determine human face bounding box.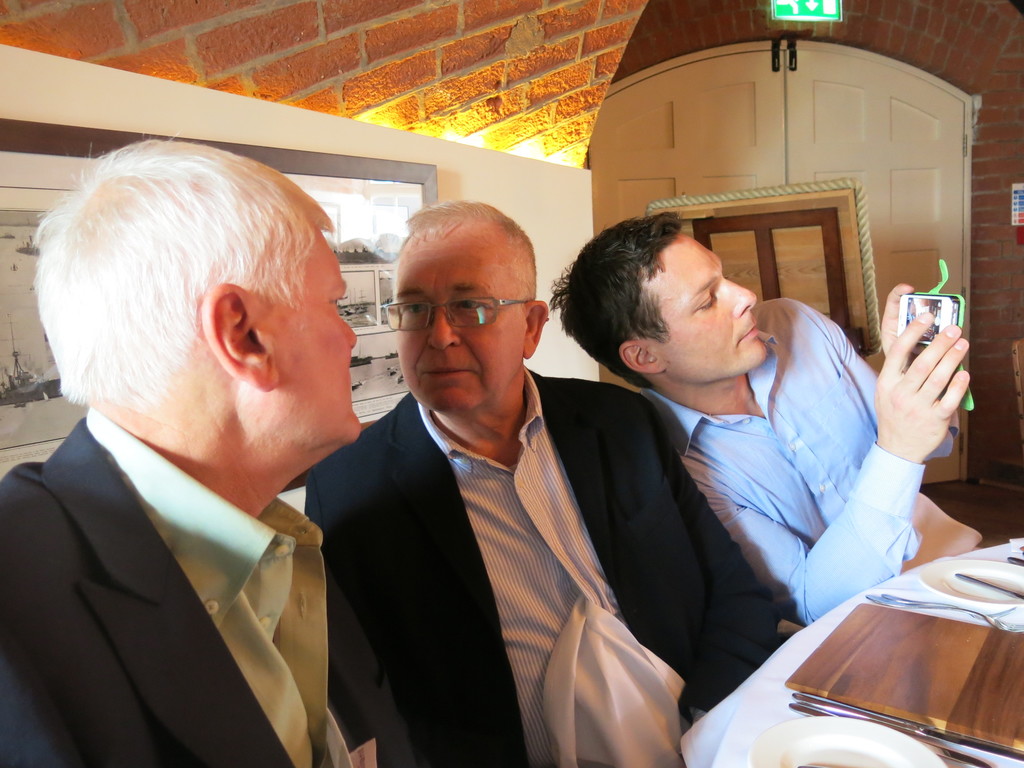
Determined: 393 220 528 412.
